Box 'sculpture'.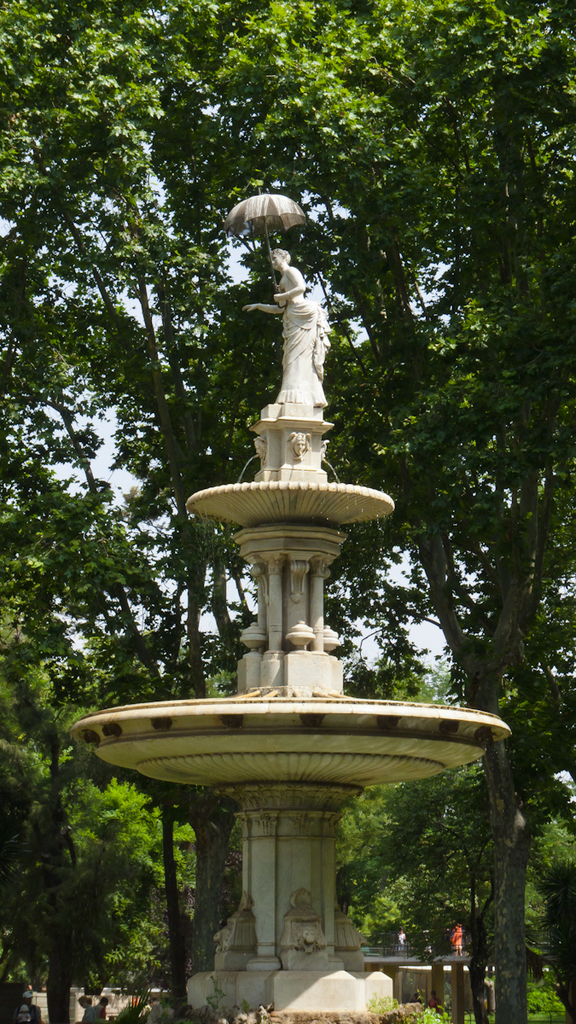
l=286, t=433, r=312, b=457.
